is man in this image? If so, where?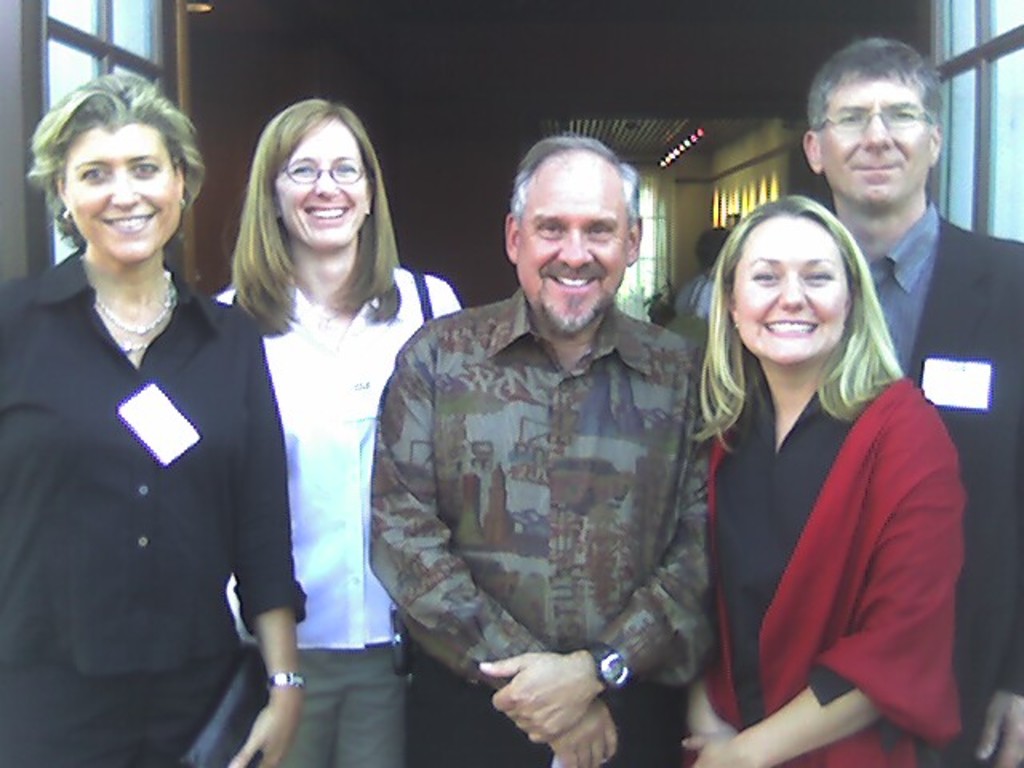
Yes, at box=[800, 29, 1022, 766].
